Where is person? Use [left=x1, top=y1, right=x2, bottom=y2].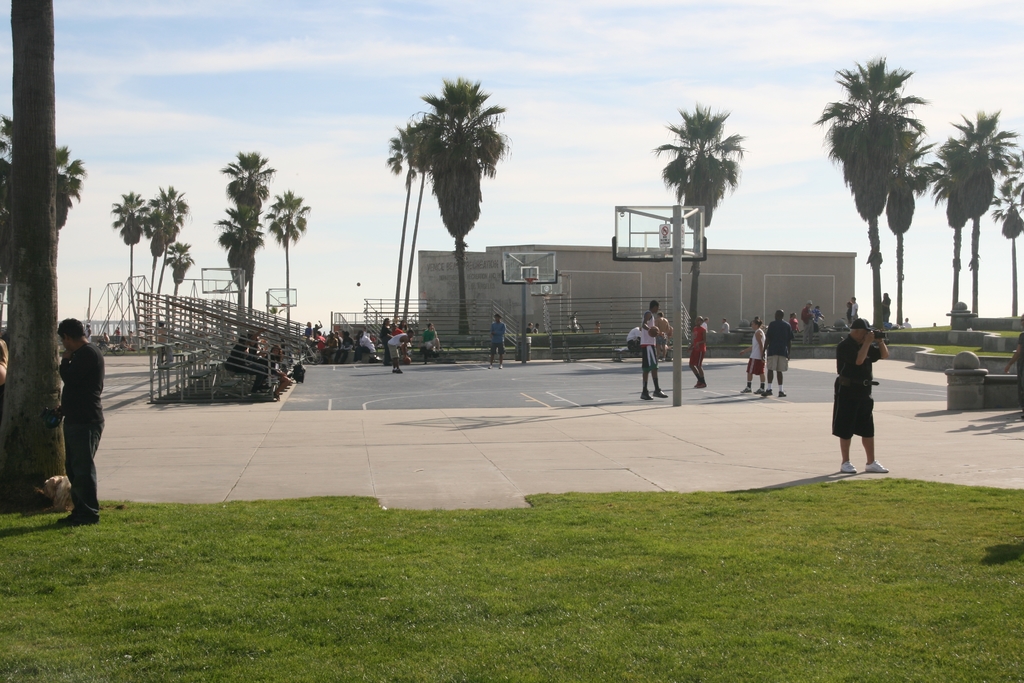
[left=687, top=316, right=706, bottom=387].
